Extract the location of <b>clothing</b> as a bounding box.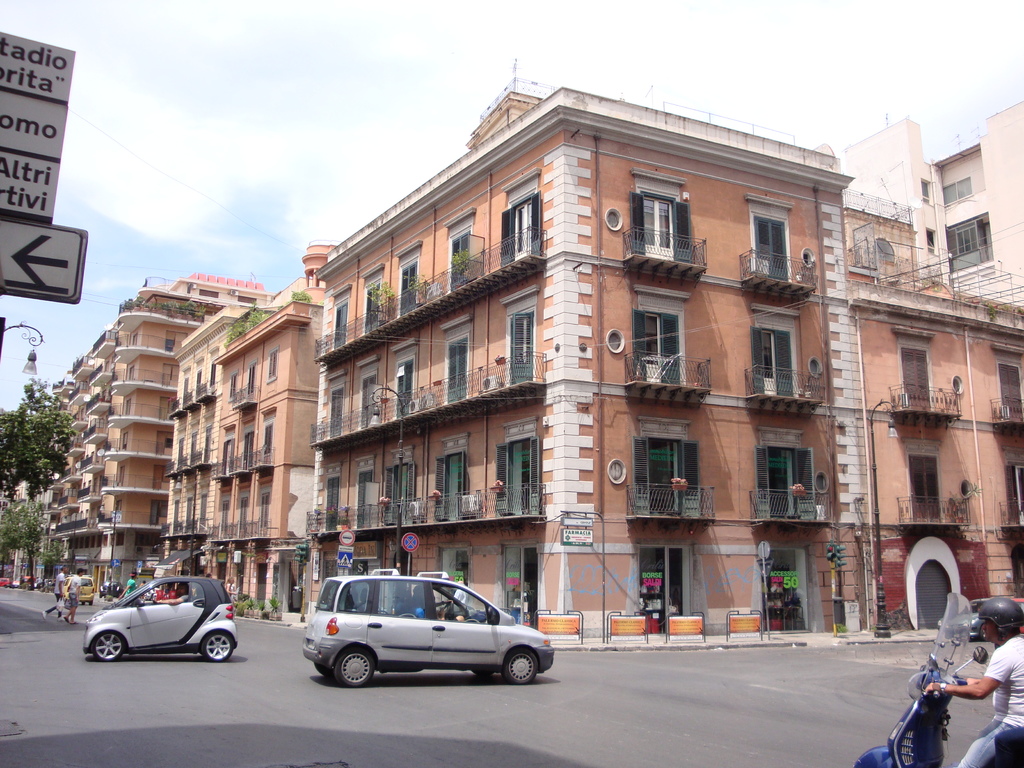
956,639,1023,767.
